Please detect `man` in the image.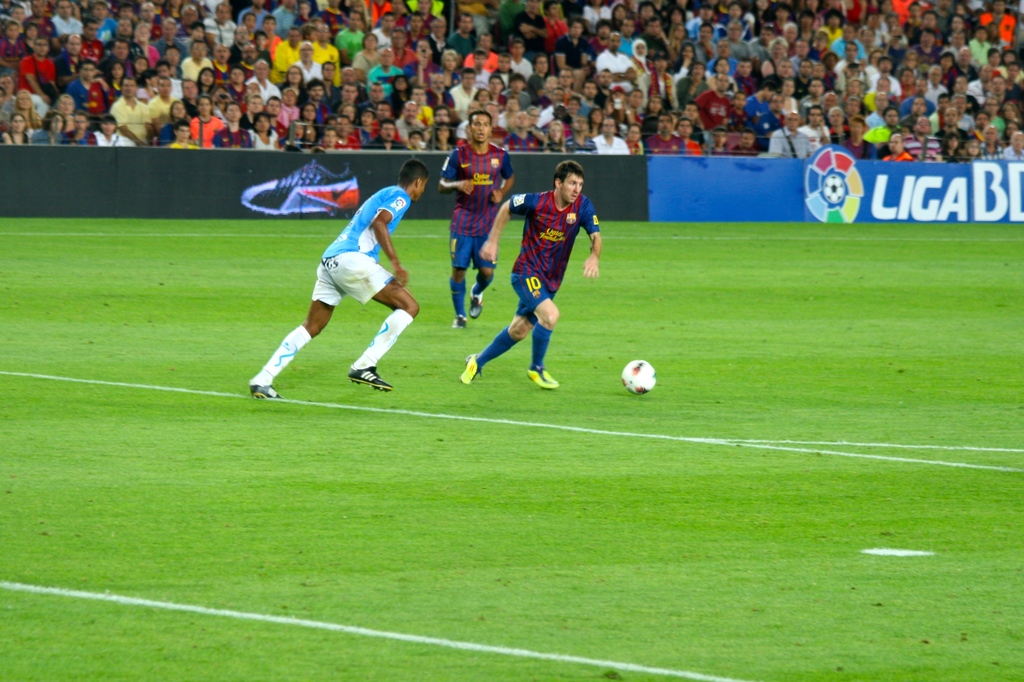
pyautogui.locateOnScreen(440, 157, 605, 387).
